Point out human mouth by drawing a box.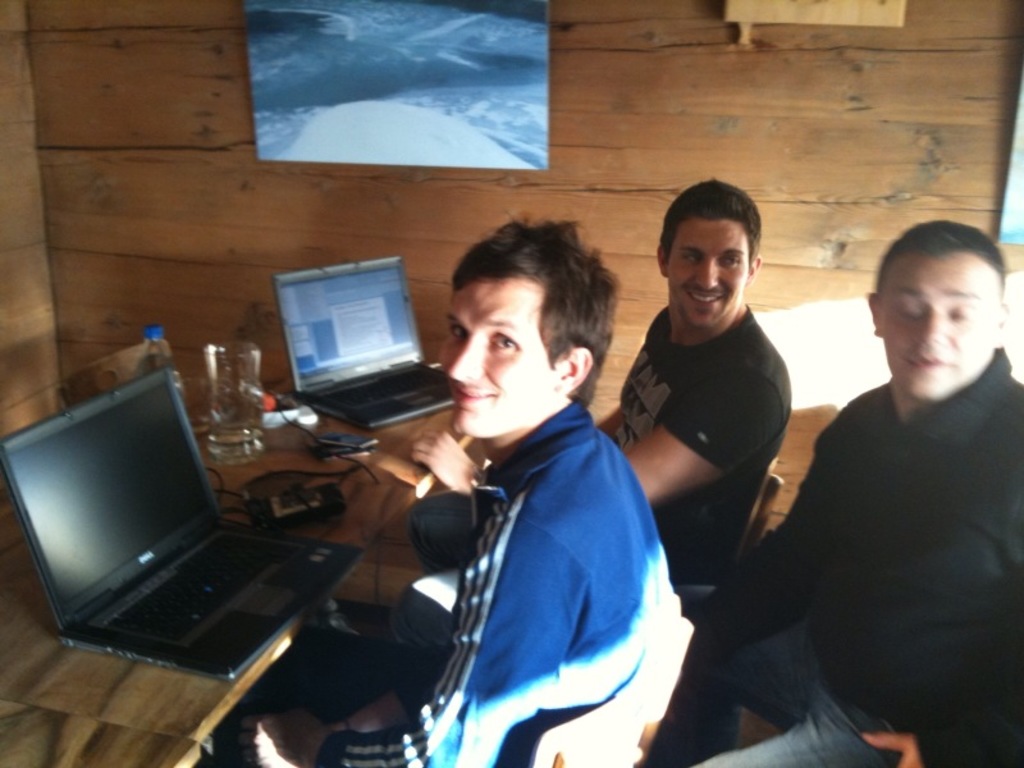
bbox=(449, 383, 504, 407).
